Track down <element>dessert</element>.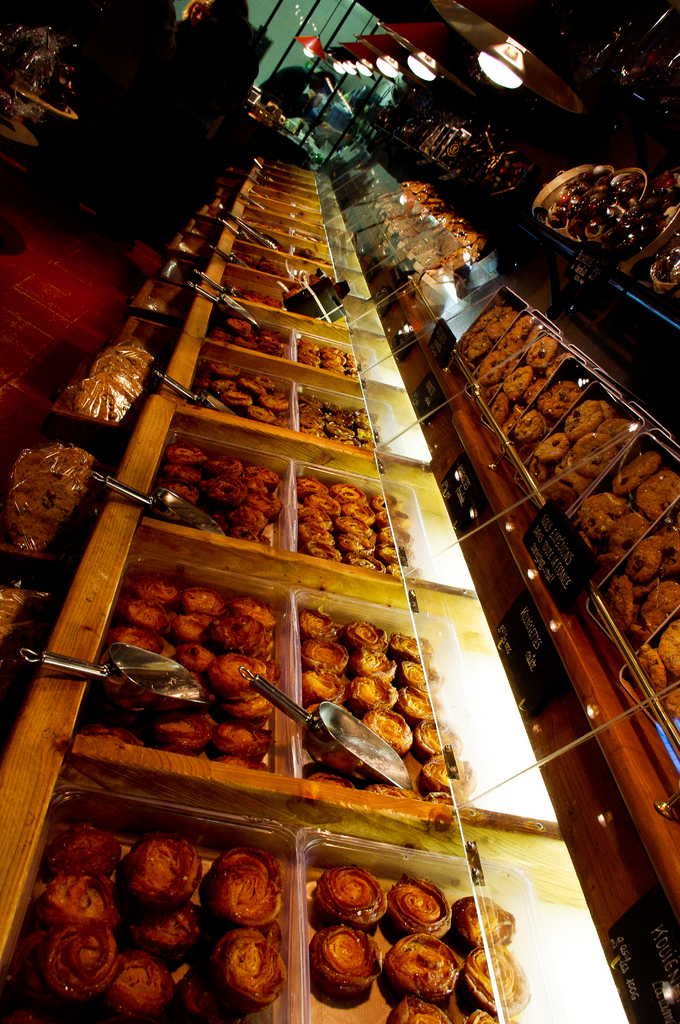
Tracked to (304,647,324,666).
